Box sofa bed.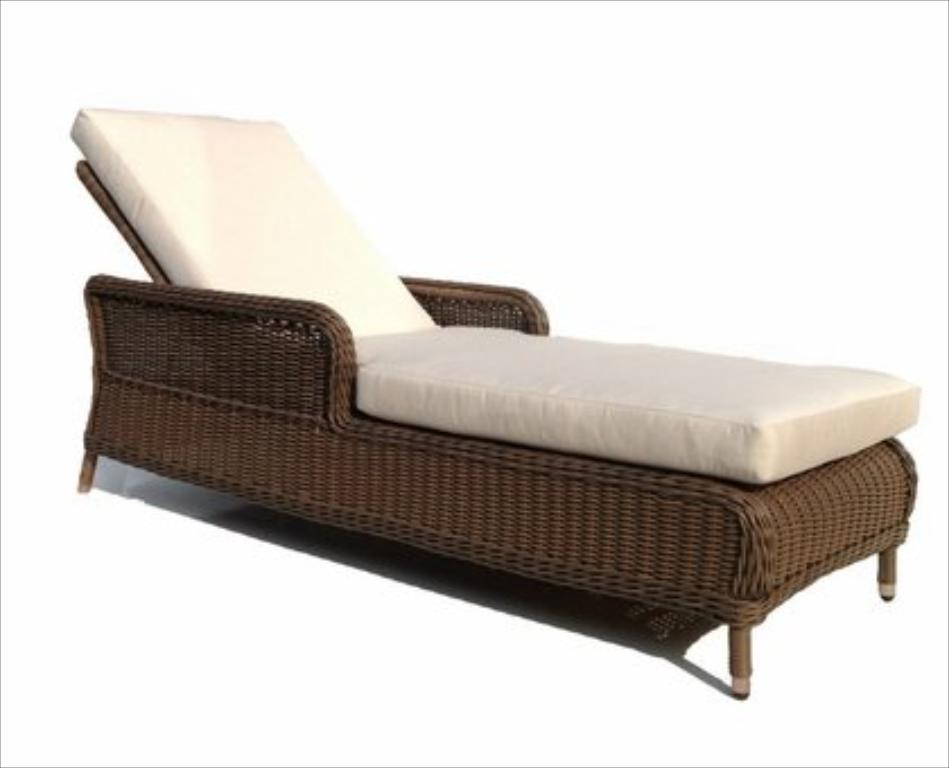
{"left": 70, "top": 106, "right": 920, "bottom": 705}.
